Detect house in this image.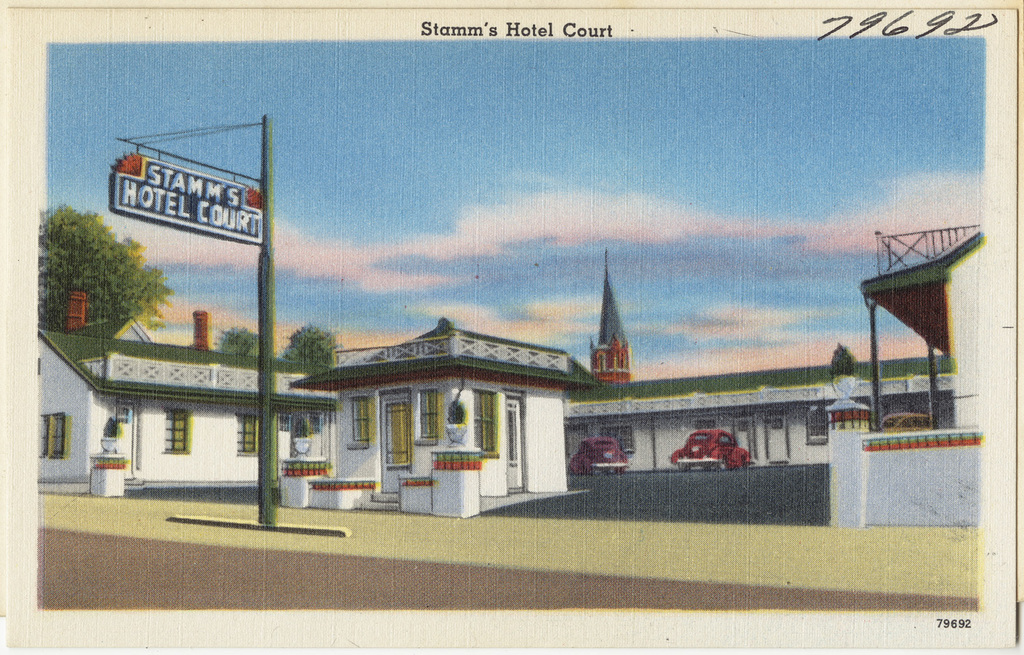
Detection: crop(32, 293, 341, 494).
